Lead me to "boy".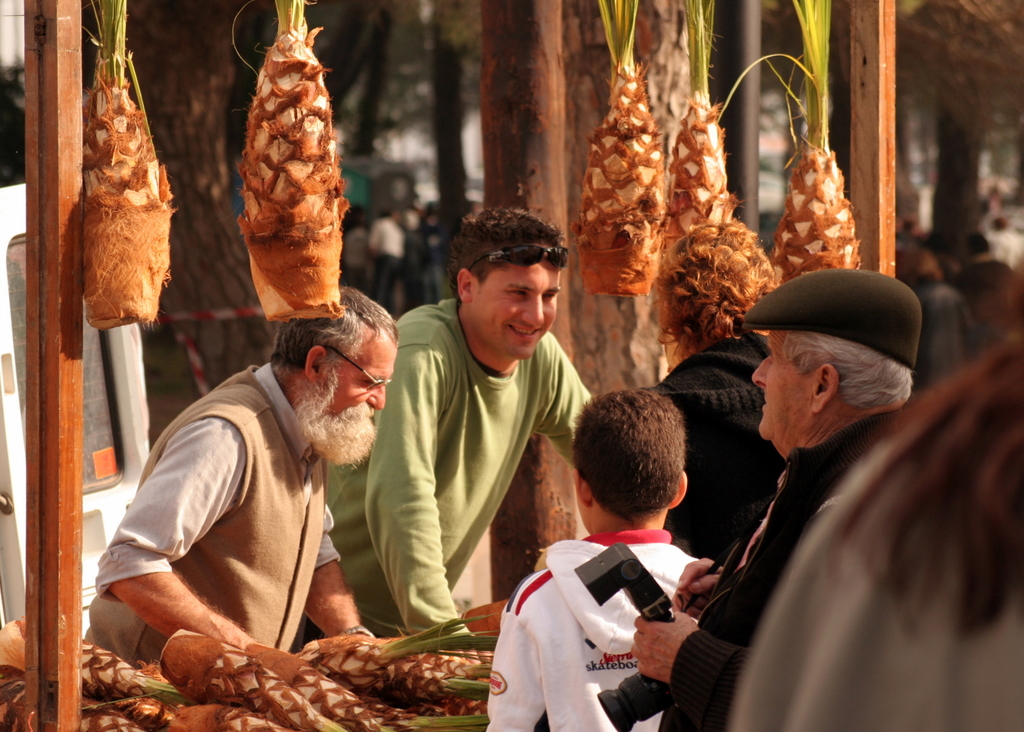
Lead to pyautogui.locateOnScreen(503, 386, 765, 717).
